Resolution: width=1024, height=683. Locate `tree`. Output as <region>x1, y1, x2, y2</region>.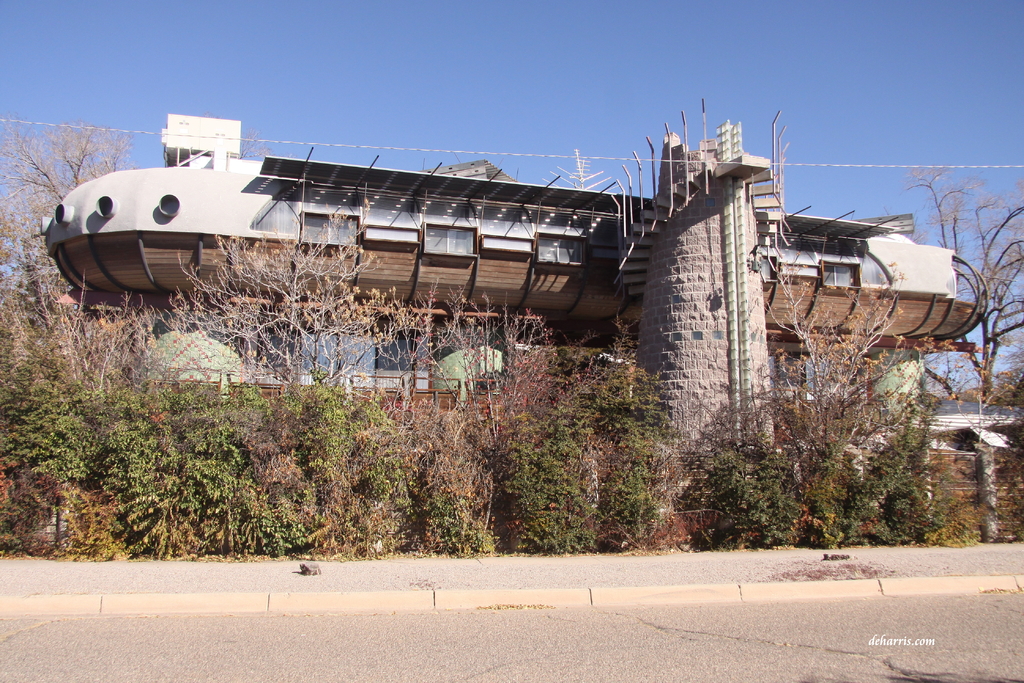
<region>0, 119, 138, 329</region>.
